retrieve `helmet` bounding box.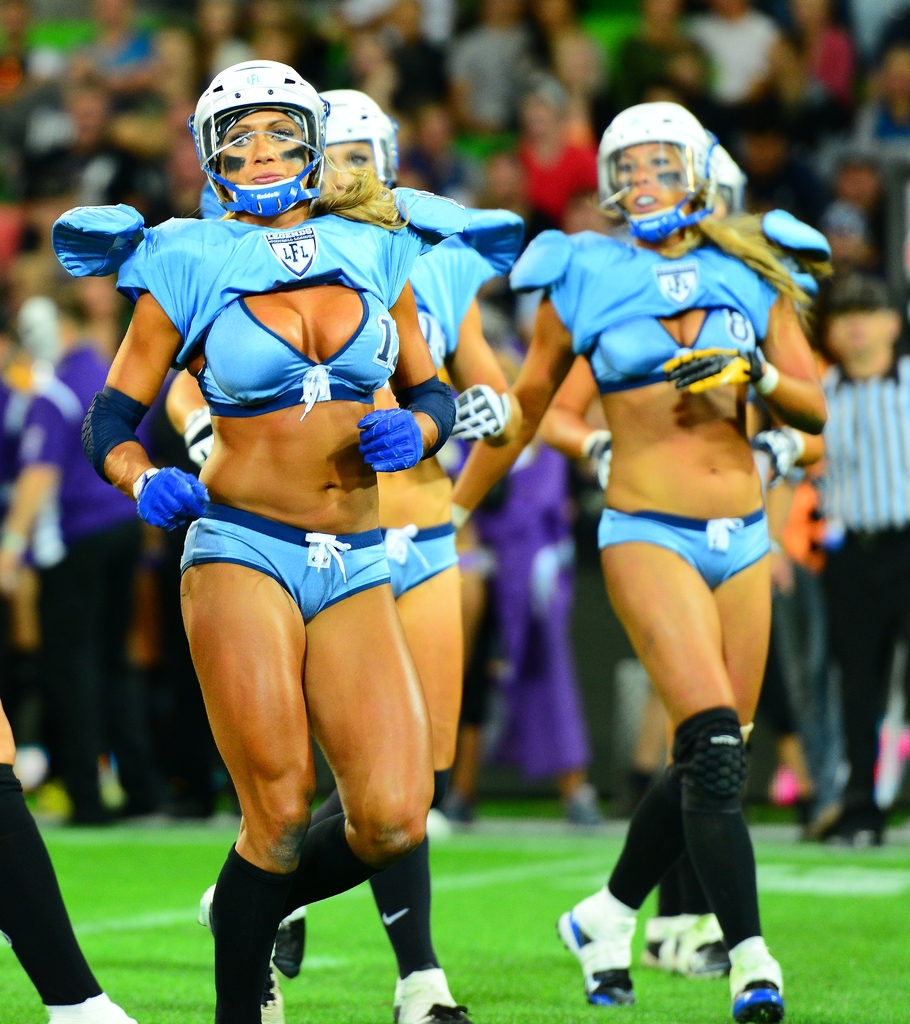
Bounding box: box=[708, 141, 747, 213].
